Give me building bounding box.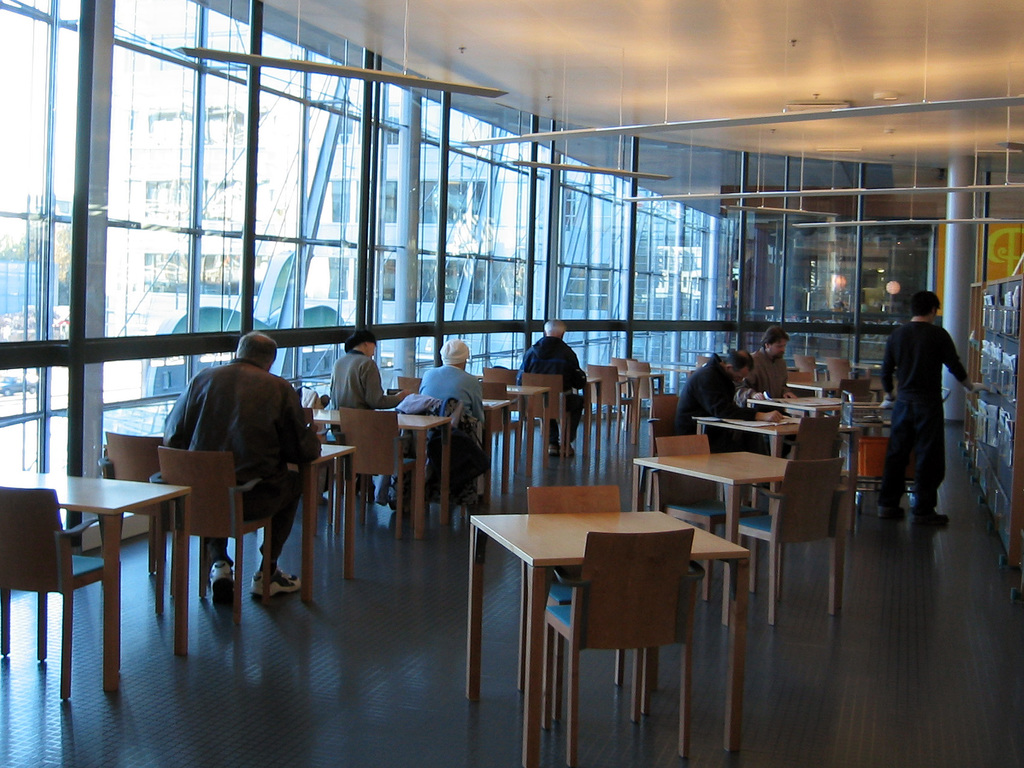
<box>0,0,1023,767</box>.
